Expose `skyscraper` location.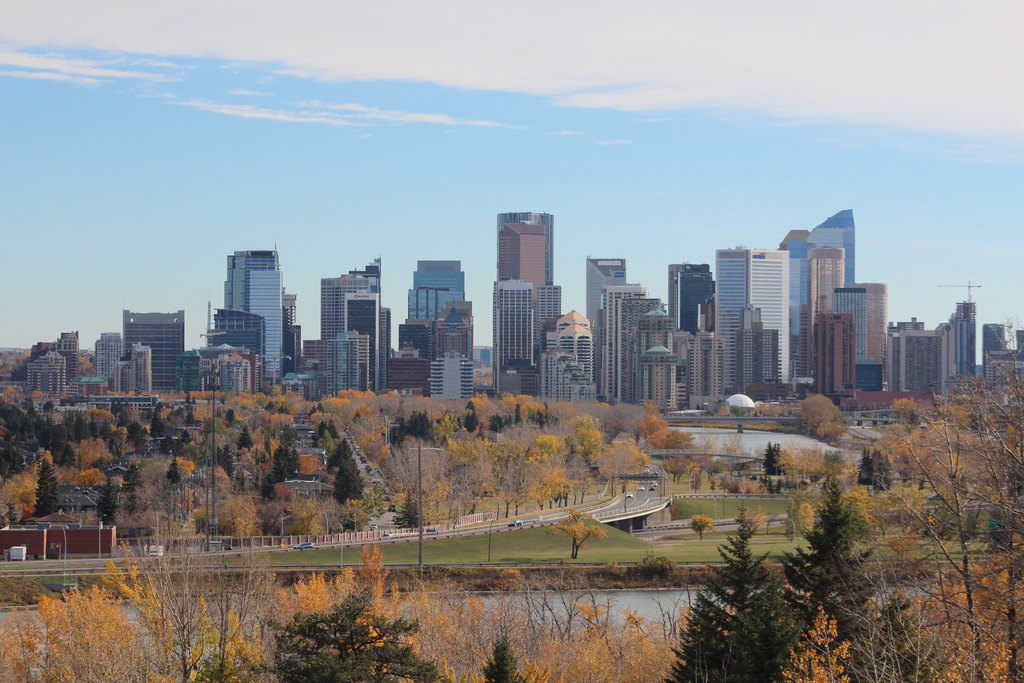
Exposed at (x1=211, y1=310, x2=271, y2=379).
